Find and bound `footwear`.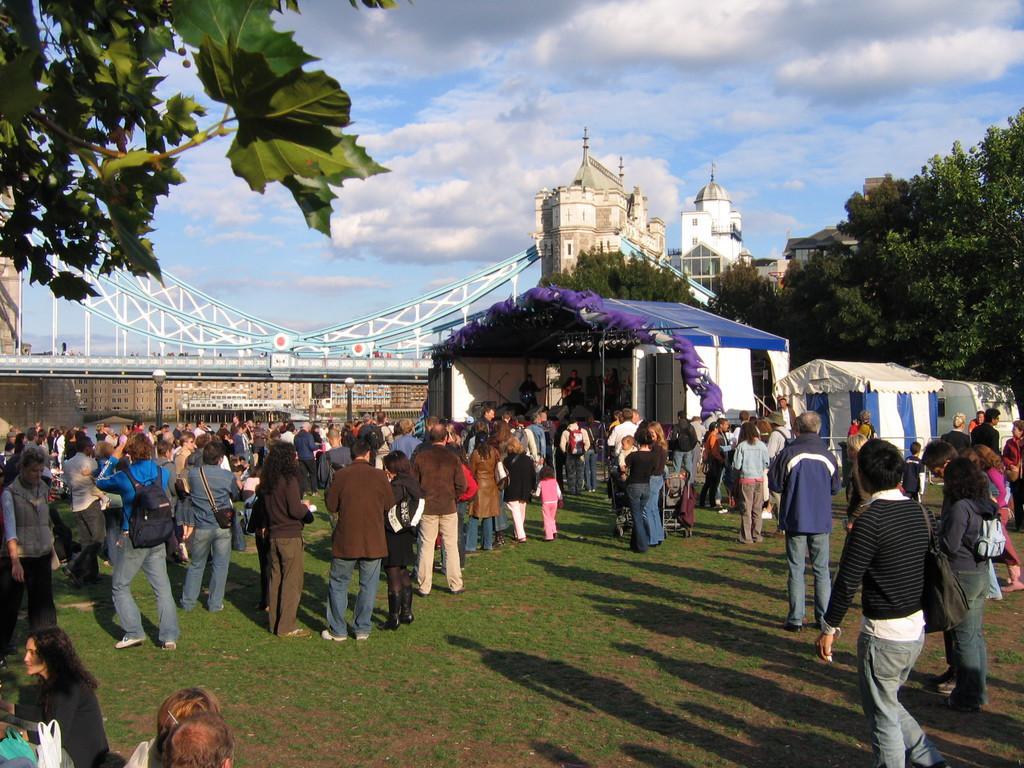
Bound: {"left": 159, "top": 640, "right": 176, "bottom": 651}.
